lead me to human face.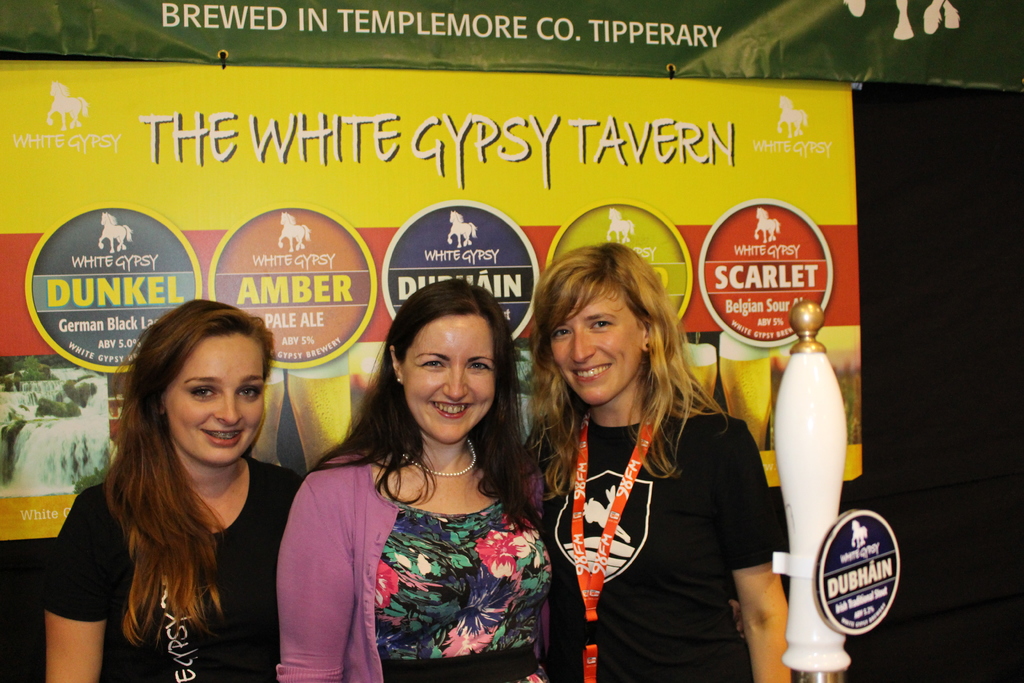
Lead to 161/329/275/465.
